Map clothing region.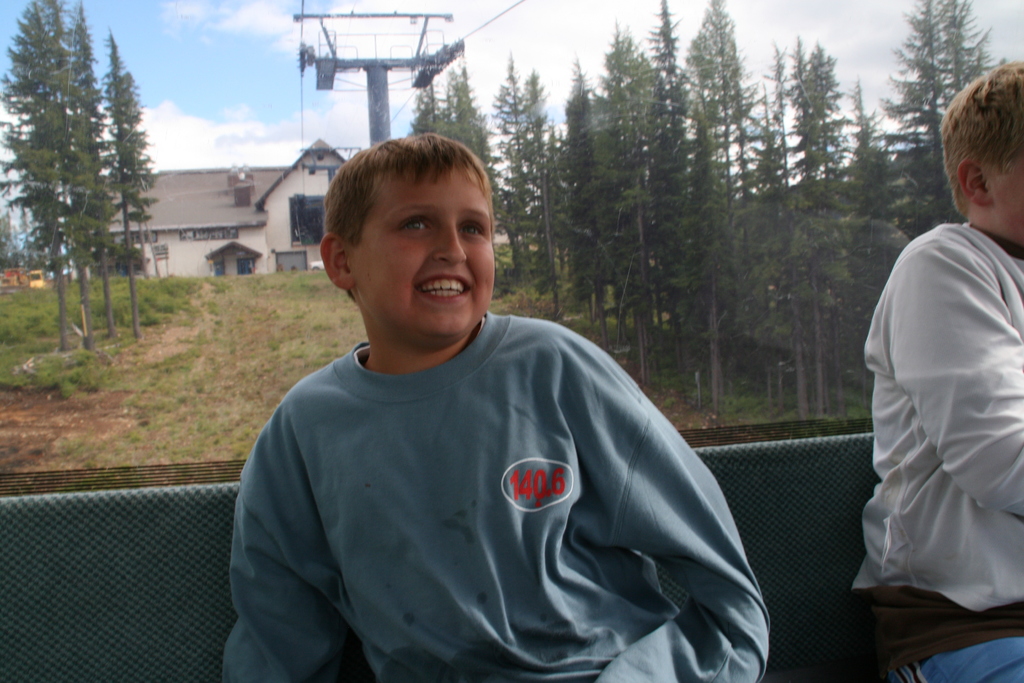
Mapped to <bbox>209, 304, 776, 682</bbox>.
